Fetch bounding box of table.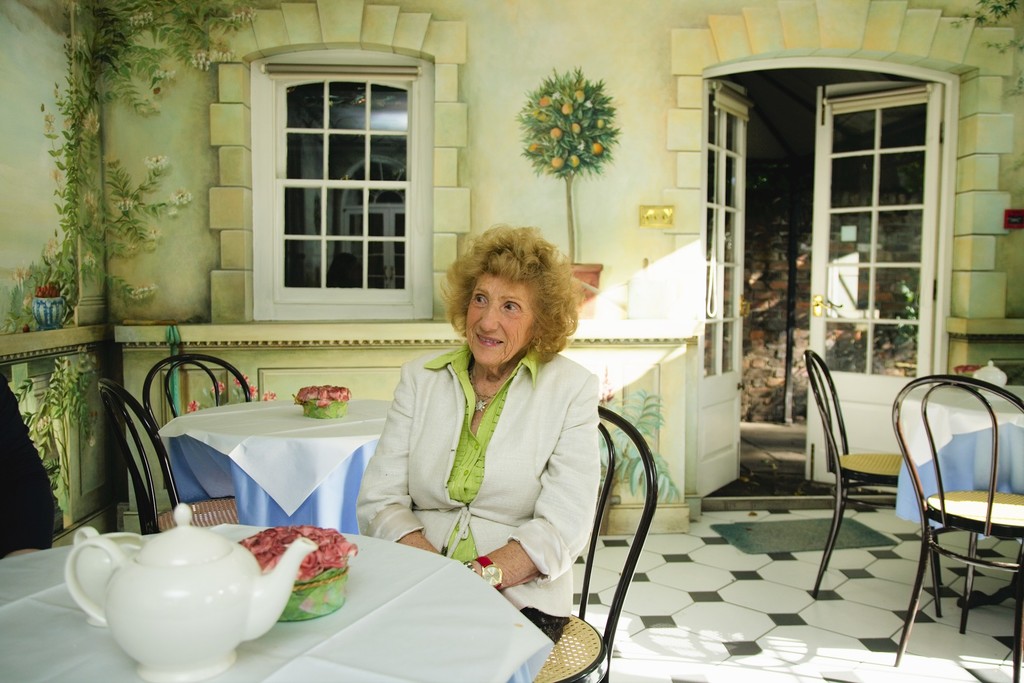
Bbox: select_region(888, 372, 1023, 563).
